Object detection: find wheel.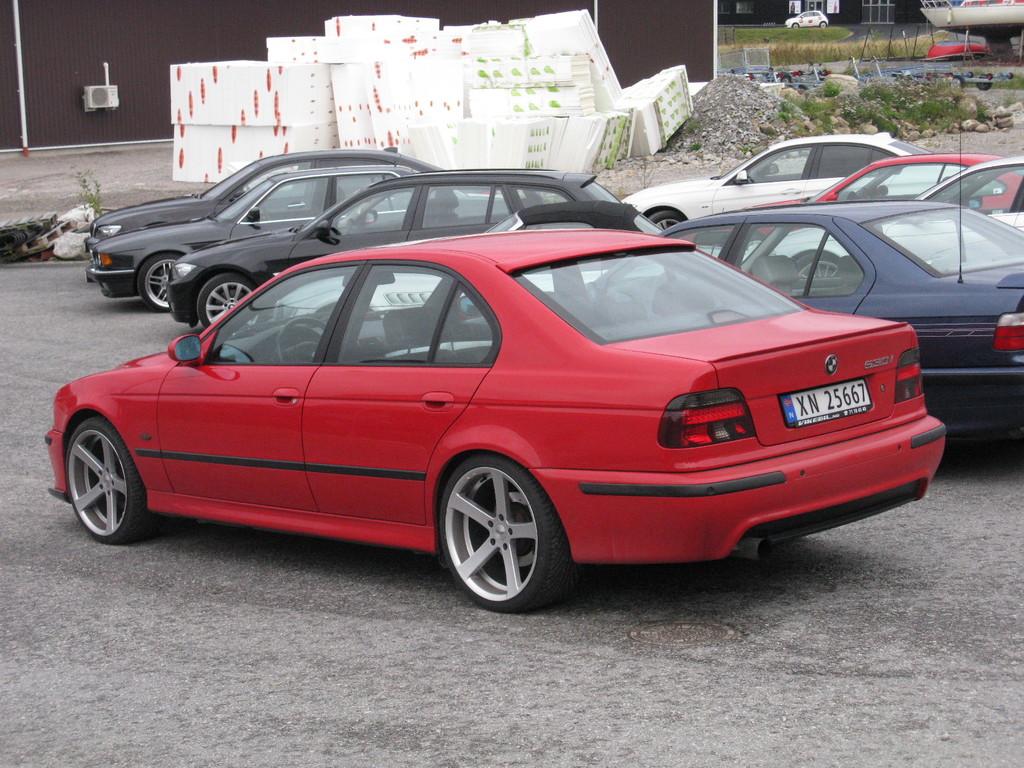
(429, 455, 592, 611).
